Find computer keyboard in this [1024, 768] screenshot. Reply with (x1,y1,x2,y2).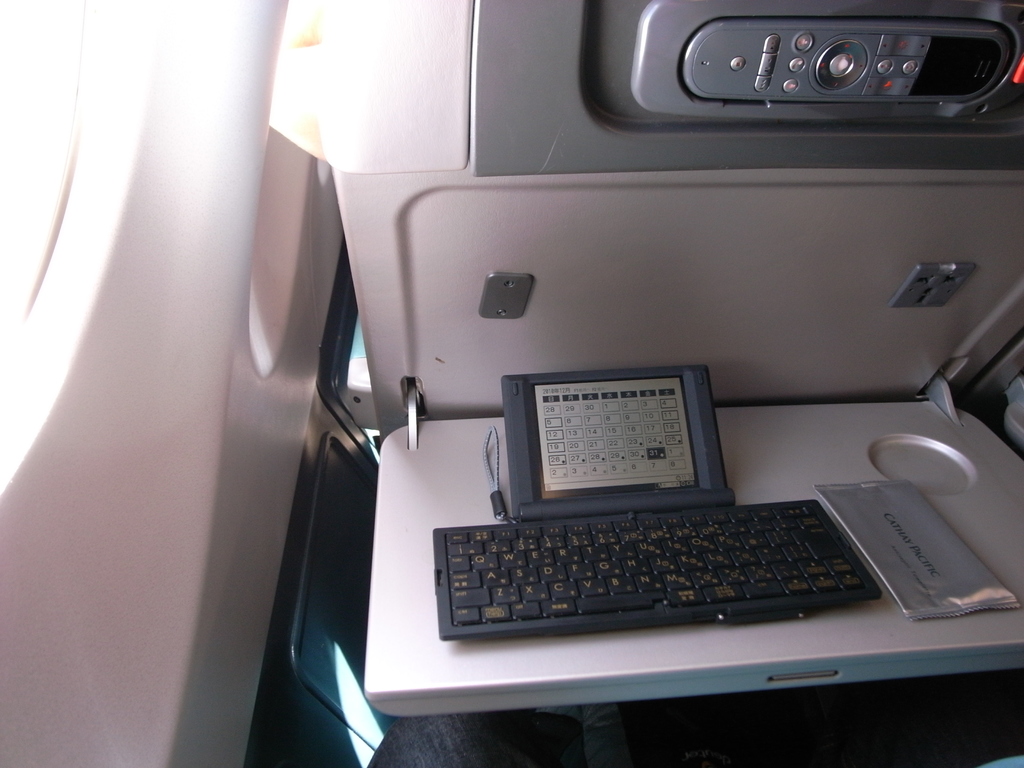
(432,499,882,641).
